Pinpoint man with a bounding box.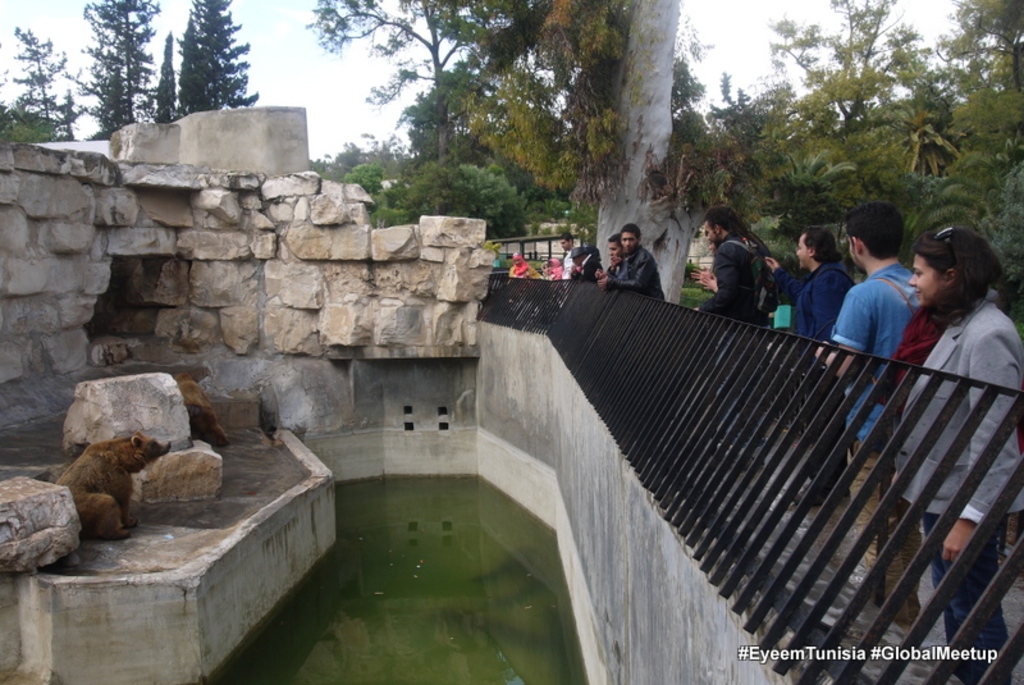
{"left": 814, "top": 205, "right": 919, "bottom": 636}.
